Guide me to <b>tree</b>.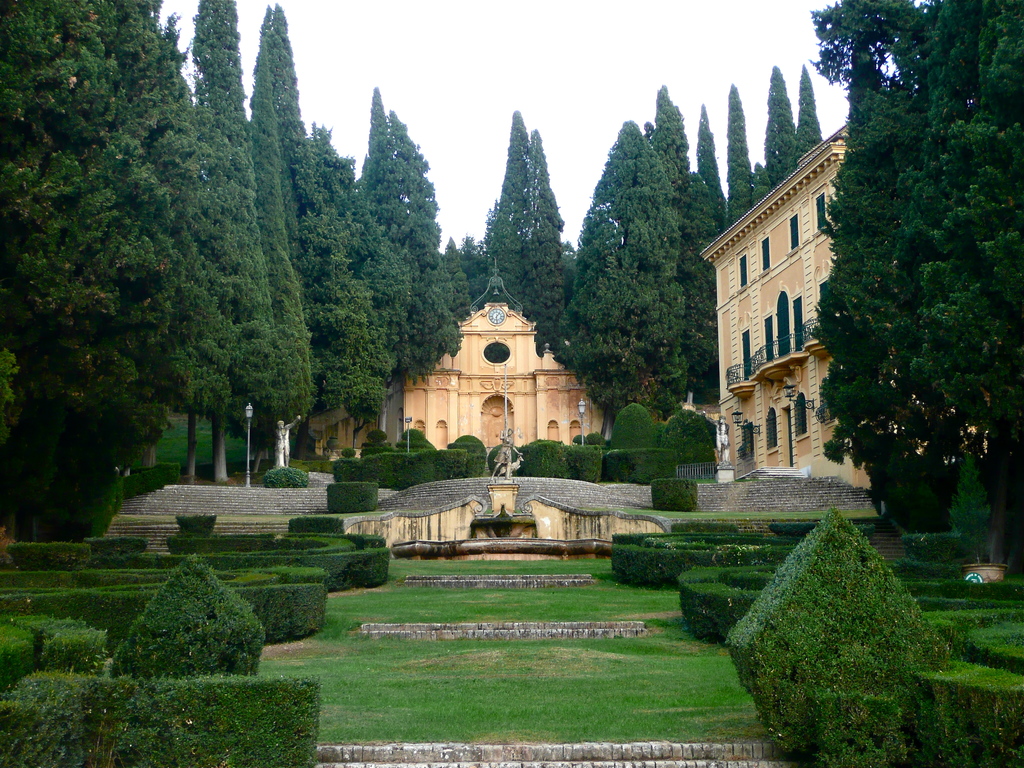
Guidance: 355, 83, 416, 396.
